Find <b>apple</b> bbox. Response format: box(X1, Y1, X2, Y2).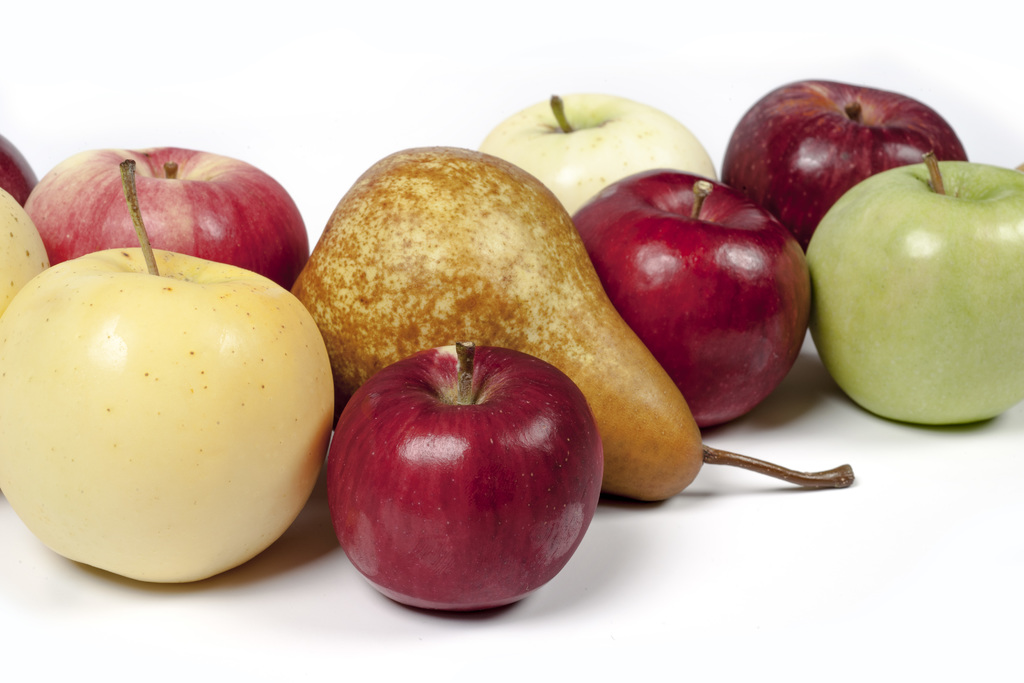
box(19, 138, 309, 289).
